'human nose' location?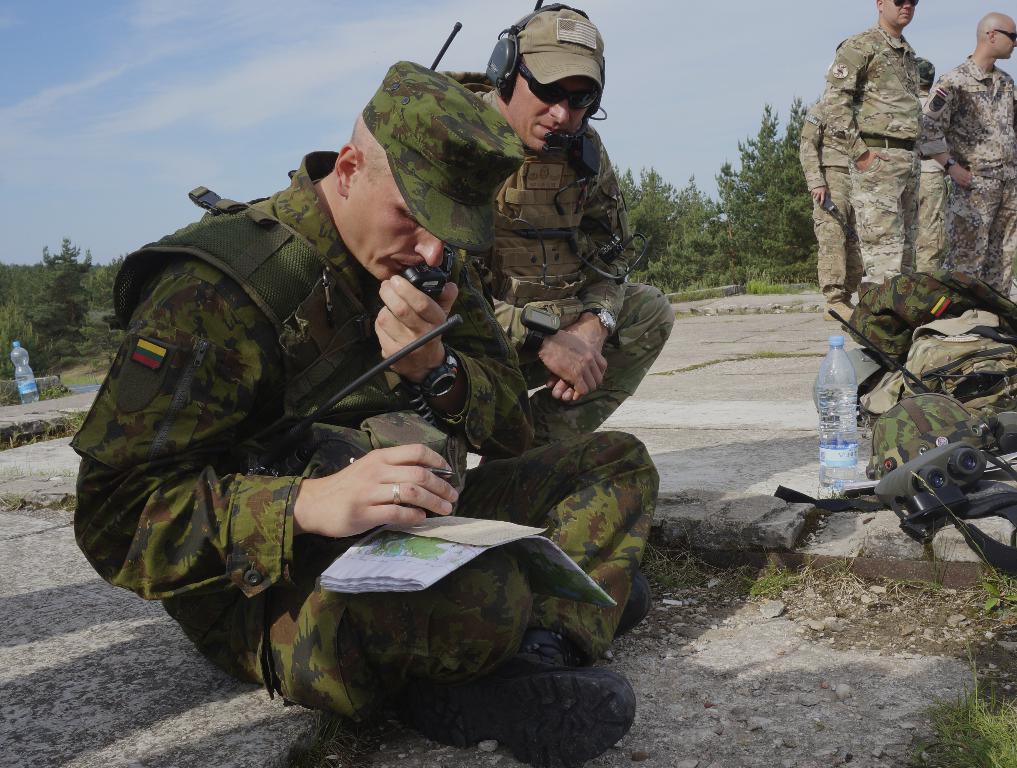
Rect(1011, 38, 1016, 50)
